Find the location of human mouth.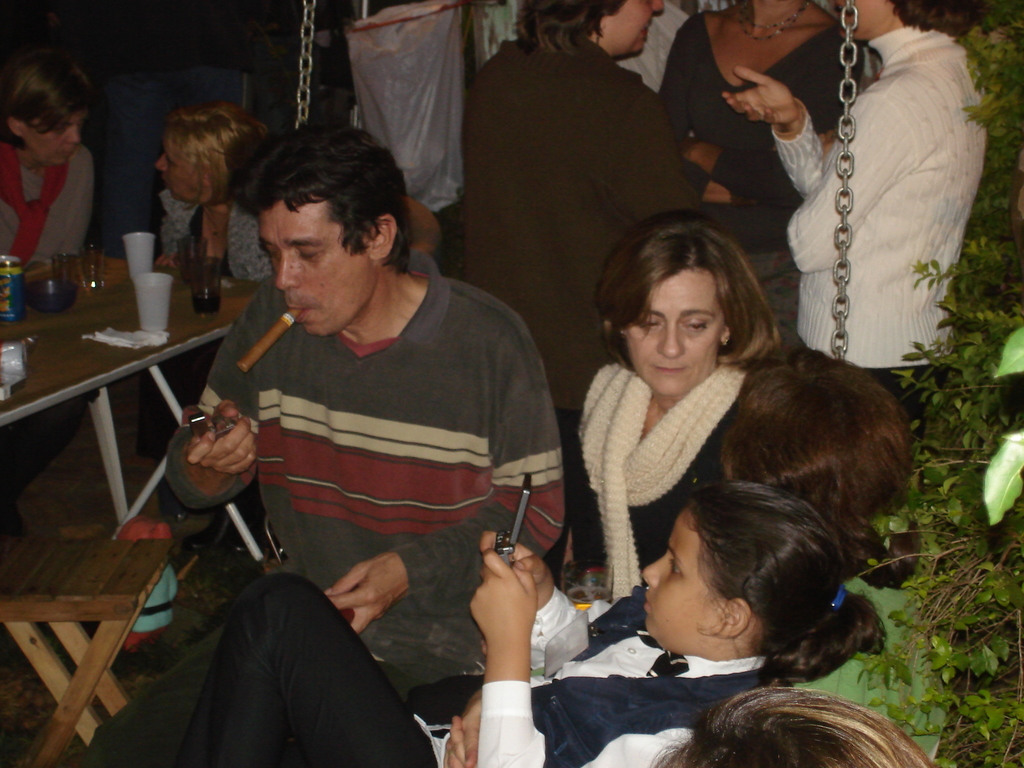
Location: bbox=[59, 149, 71, 163].
